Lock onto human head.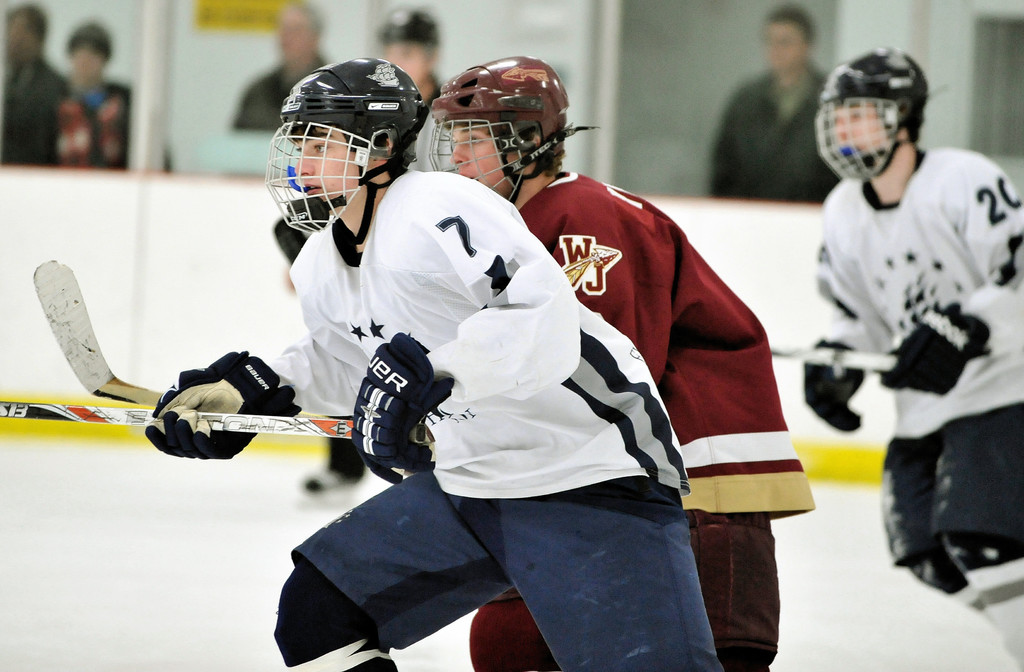
Locked: 264/56/429/234.
